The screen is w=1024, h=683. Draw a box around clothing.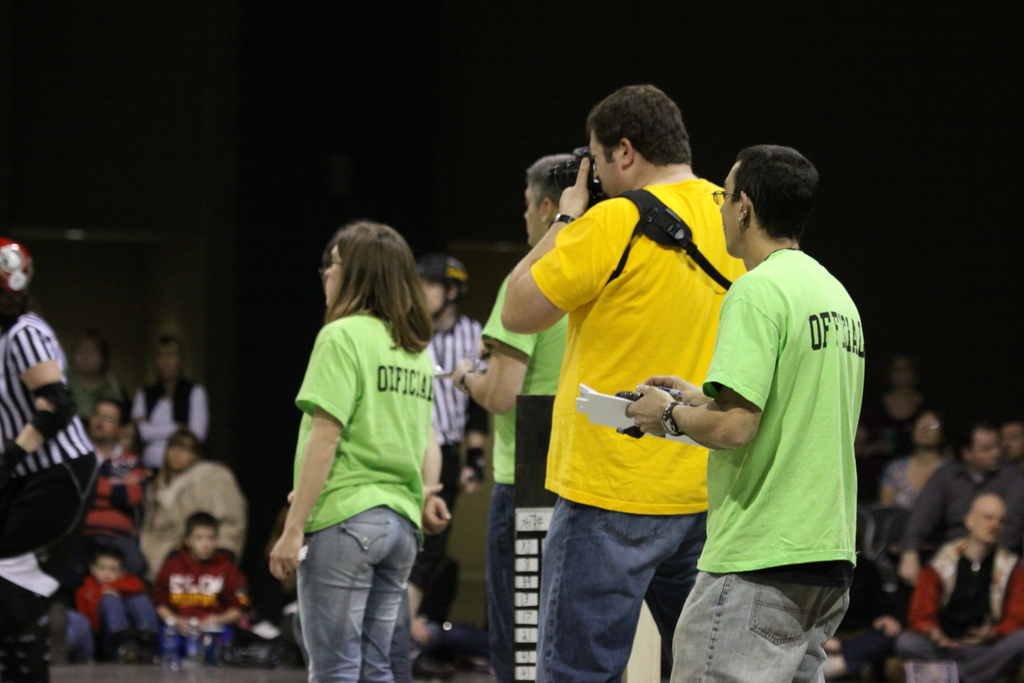
l=157, t=554, r=246, b=650.
